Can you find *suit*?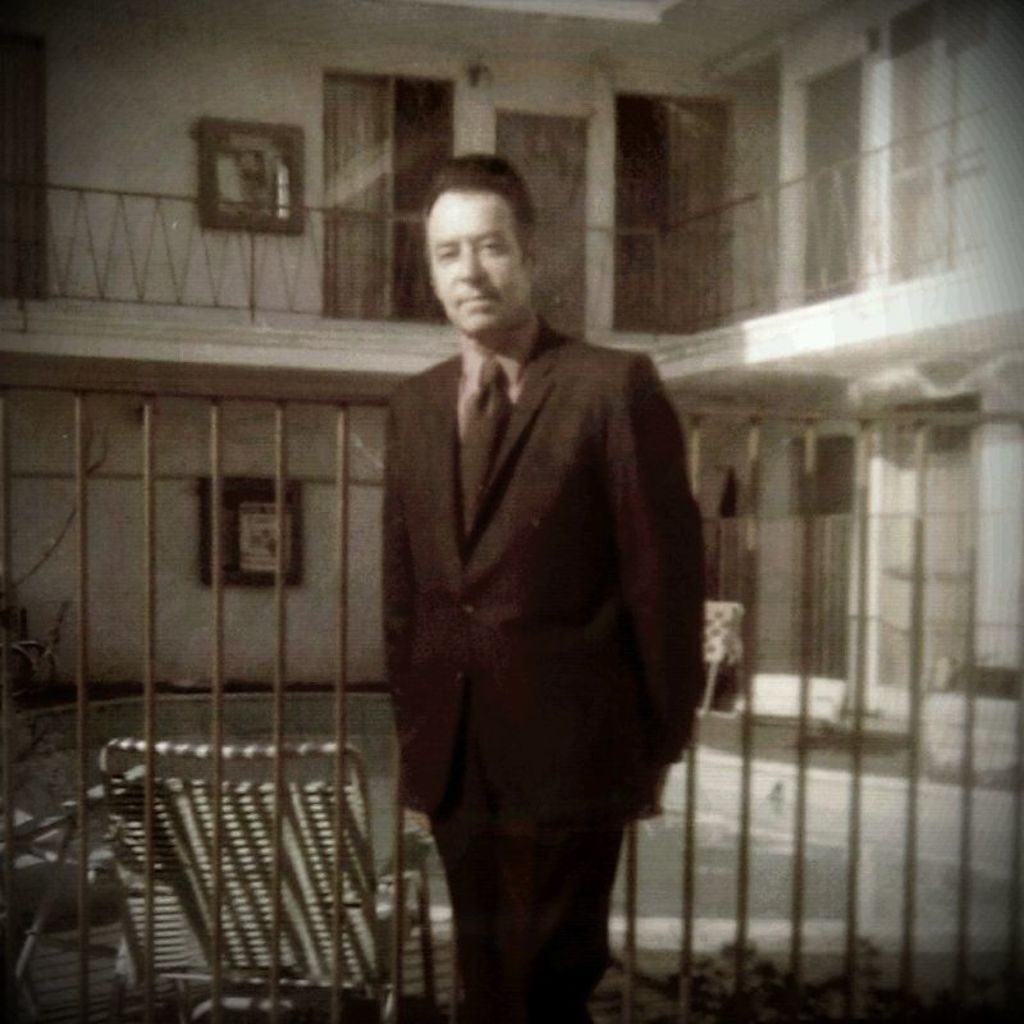
Yes, bounding box: bbox=[346, 224, 713, 1014].
